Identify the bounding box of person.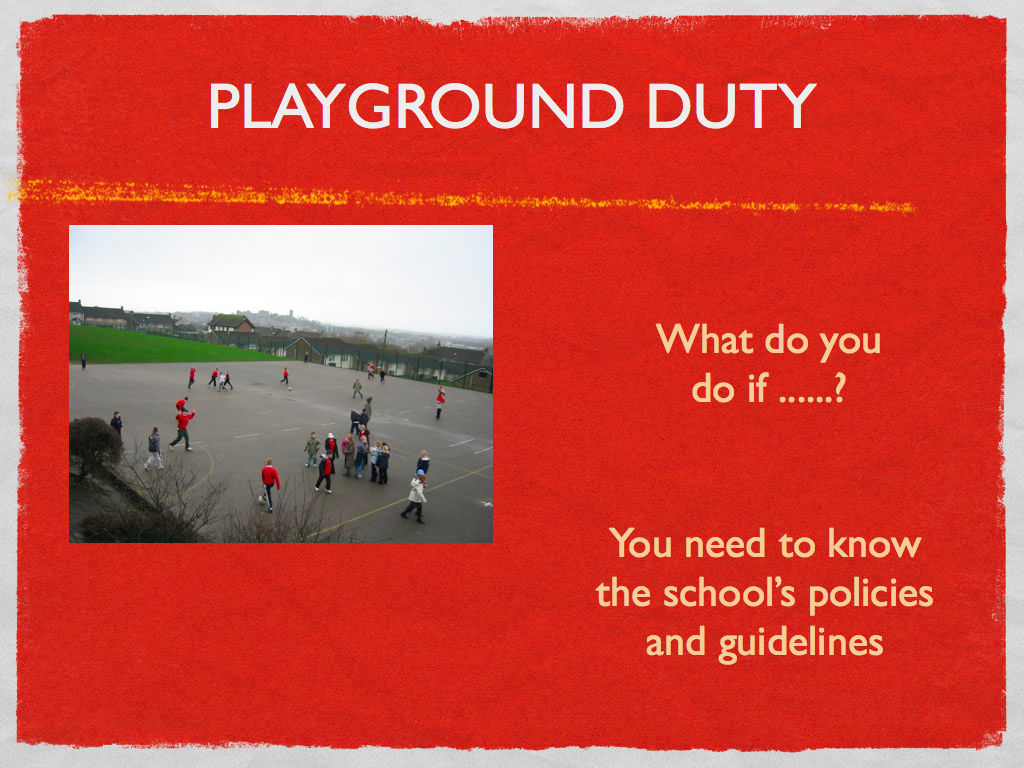
rect(350, 379, 362, 399).
